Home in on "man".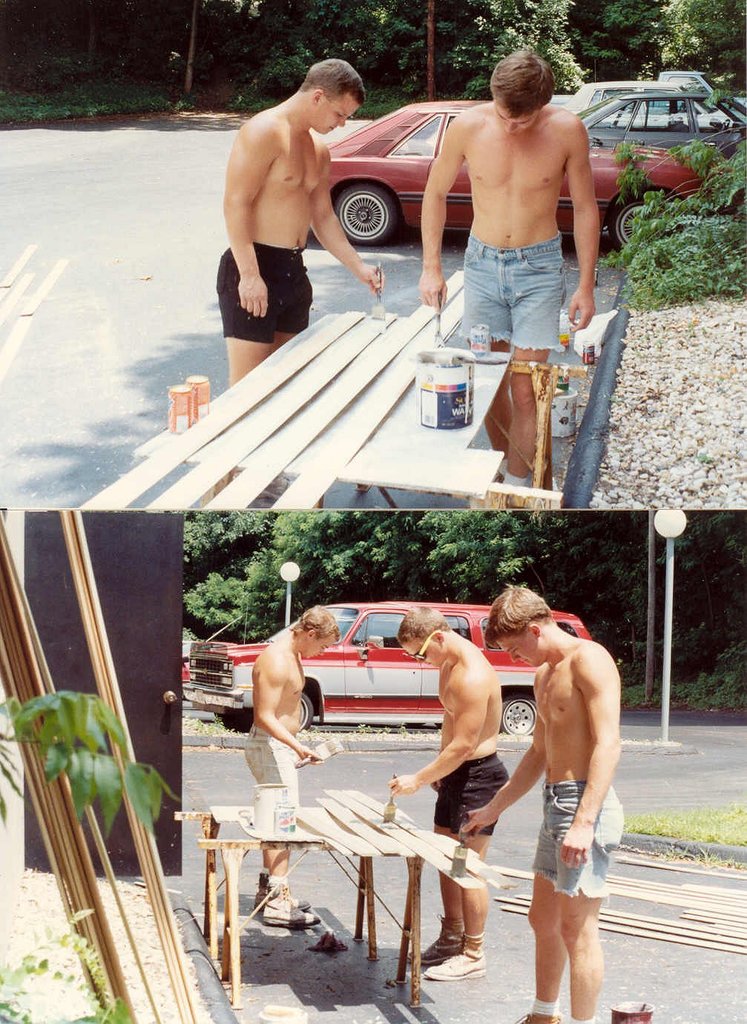
Homed in at (214,54,389,339).
